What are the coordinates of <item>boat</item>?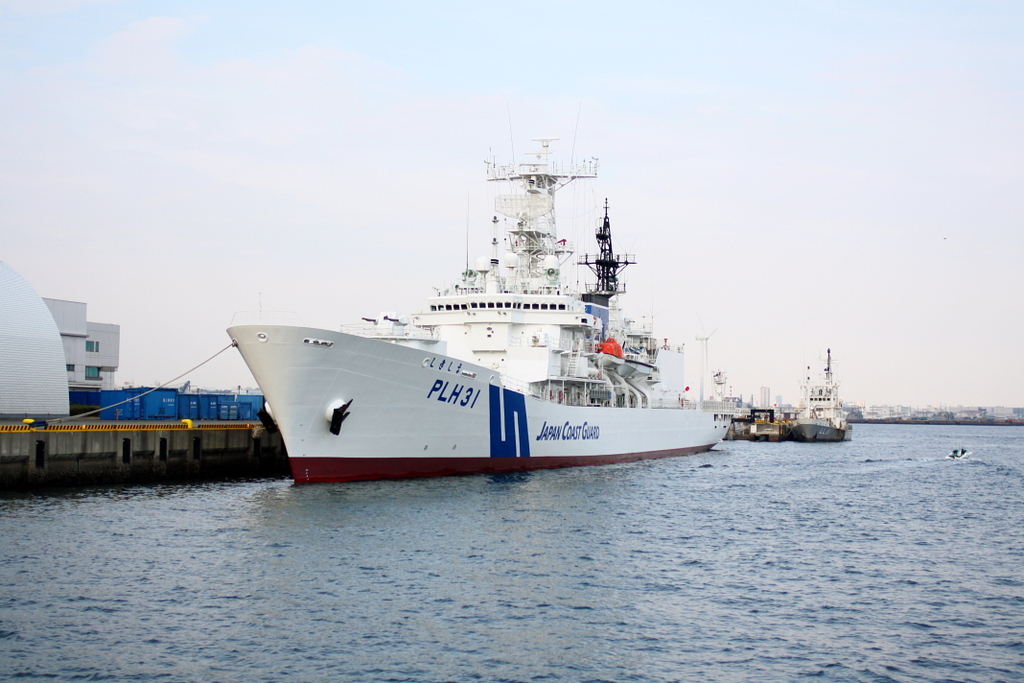
[203,93,739,489].
